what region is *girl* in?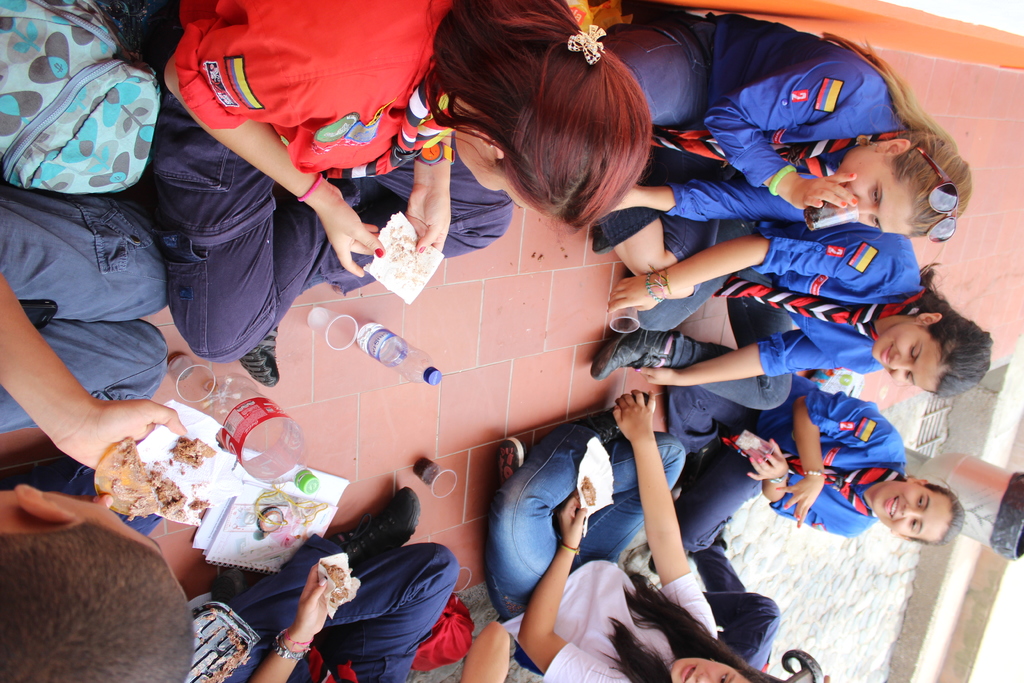
597/5/973/317.
